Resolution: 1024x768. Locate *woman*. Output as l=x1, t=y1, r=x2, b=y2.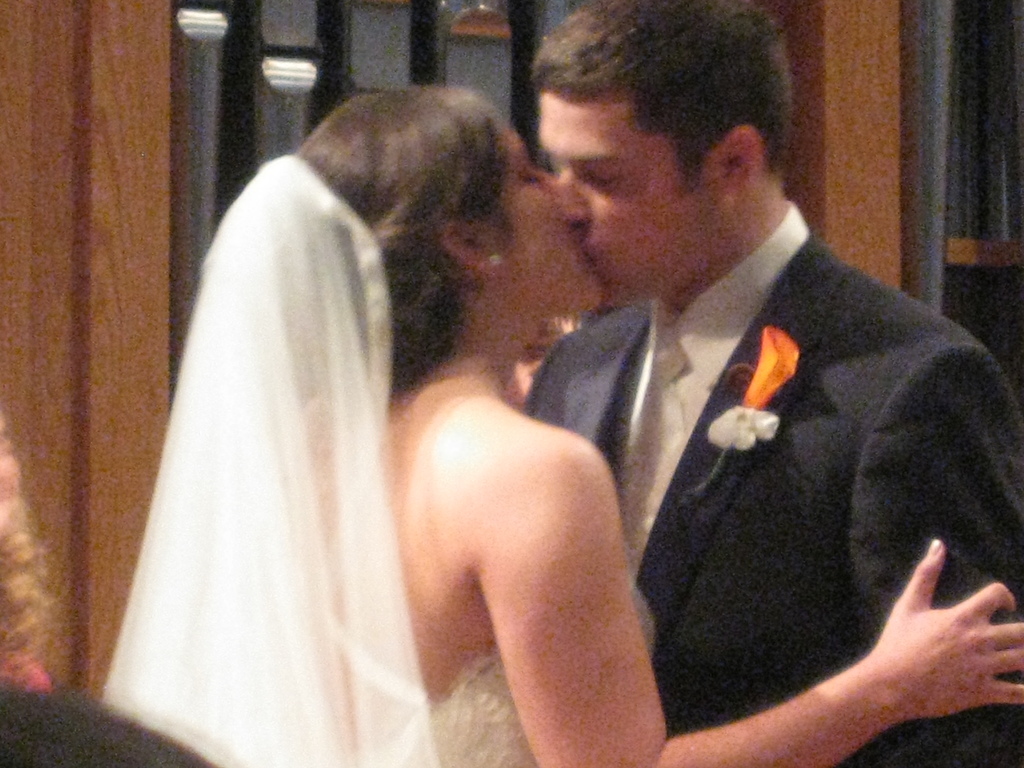
l=154, t=32, r=877, b=762.
